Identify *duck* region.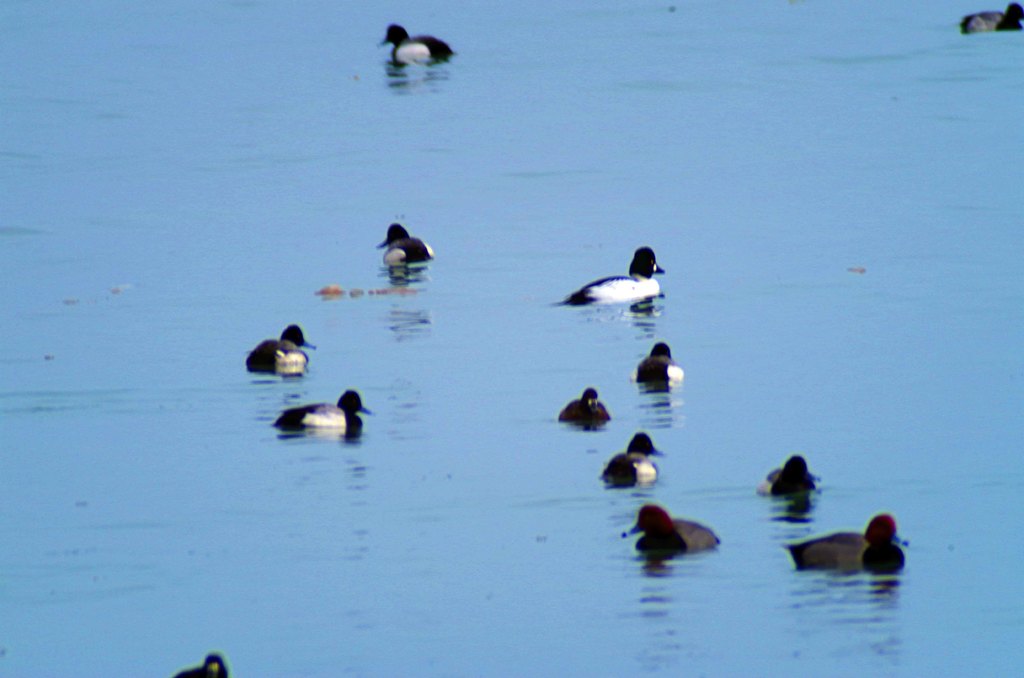
Region: box=[755, 451, 824, 501].
